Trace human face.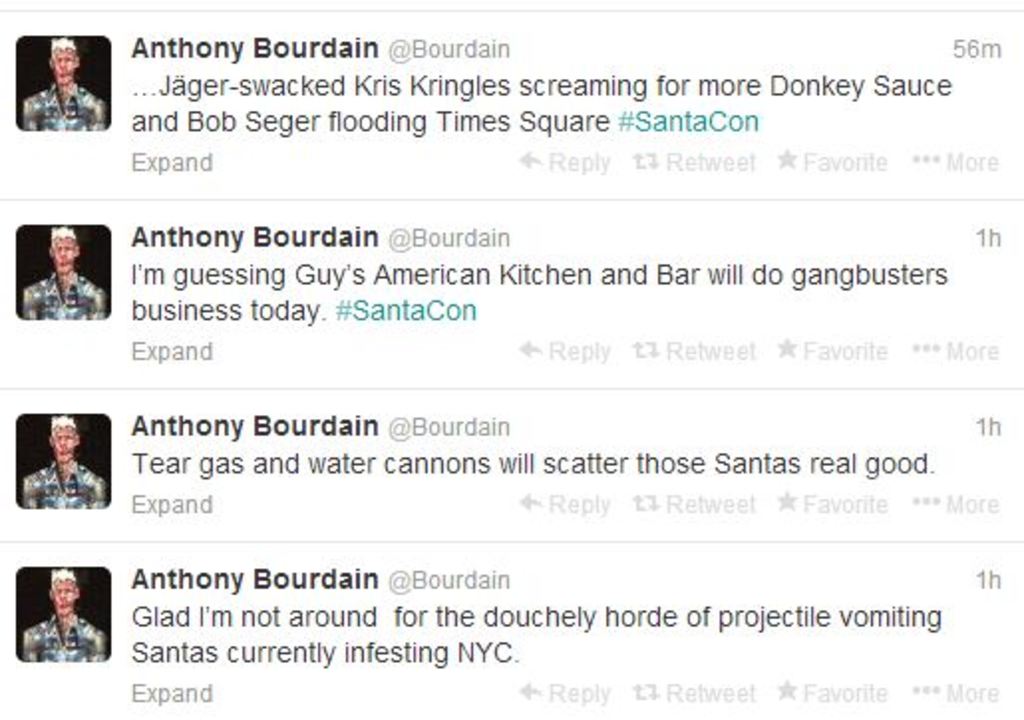
Traced to (x1=54, y1=579, x2=74, y2=619).
